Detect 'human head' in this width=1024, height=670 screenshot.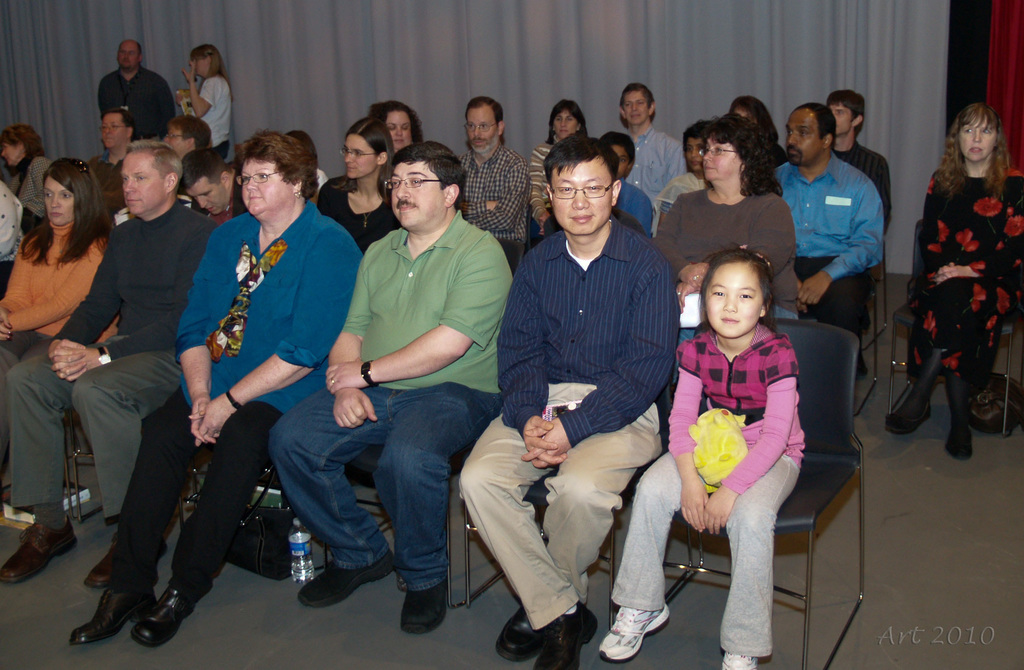
Detection: [617,83,658,126].
